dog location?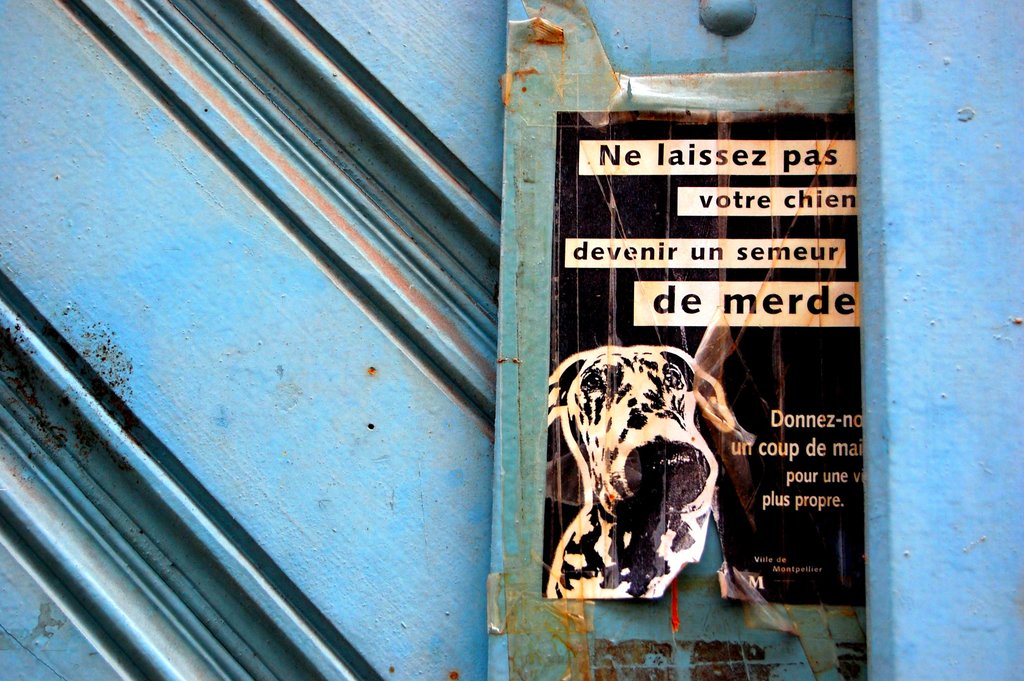
(x1=538, y1=343, x2=737, y2=602)
